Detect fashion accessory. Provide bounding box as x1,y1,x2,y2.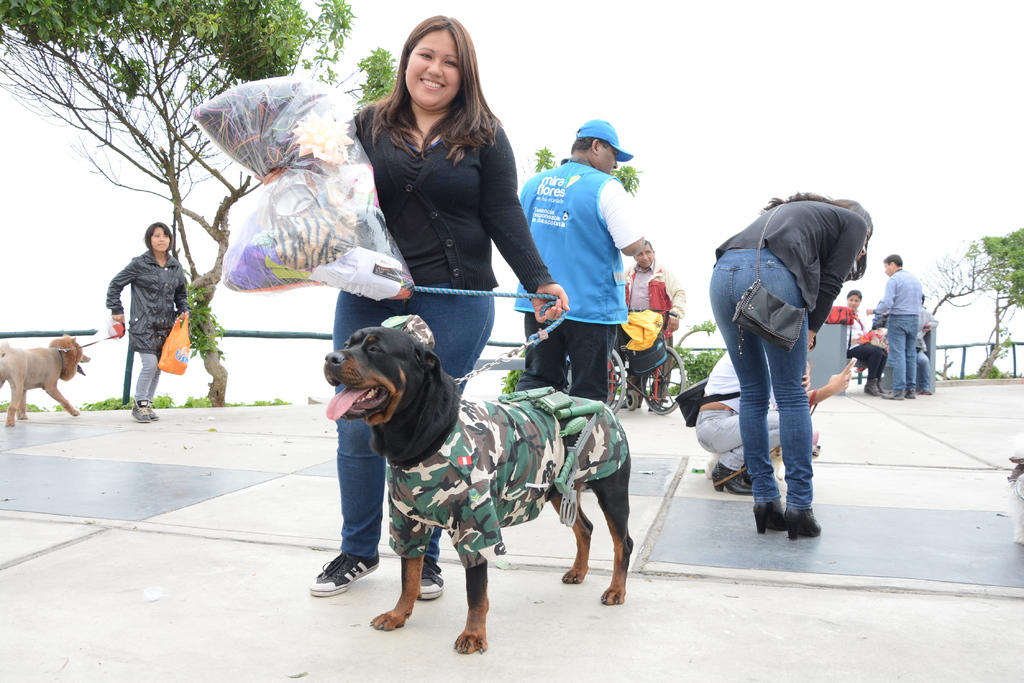
865,376,882,397.
